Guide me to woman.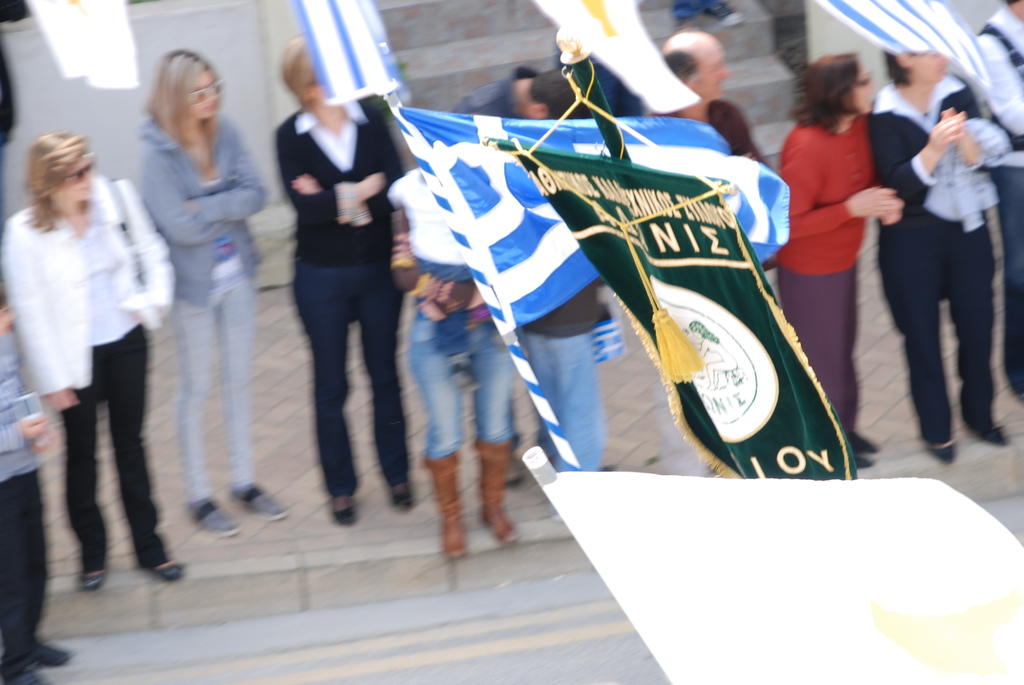
Guidance: locate(35, 106, 189, 588).
